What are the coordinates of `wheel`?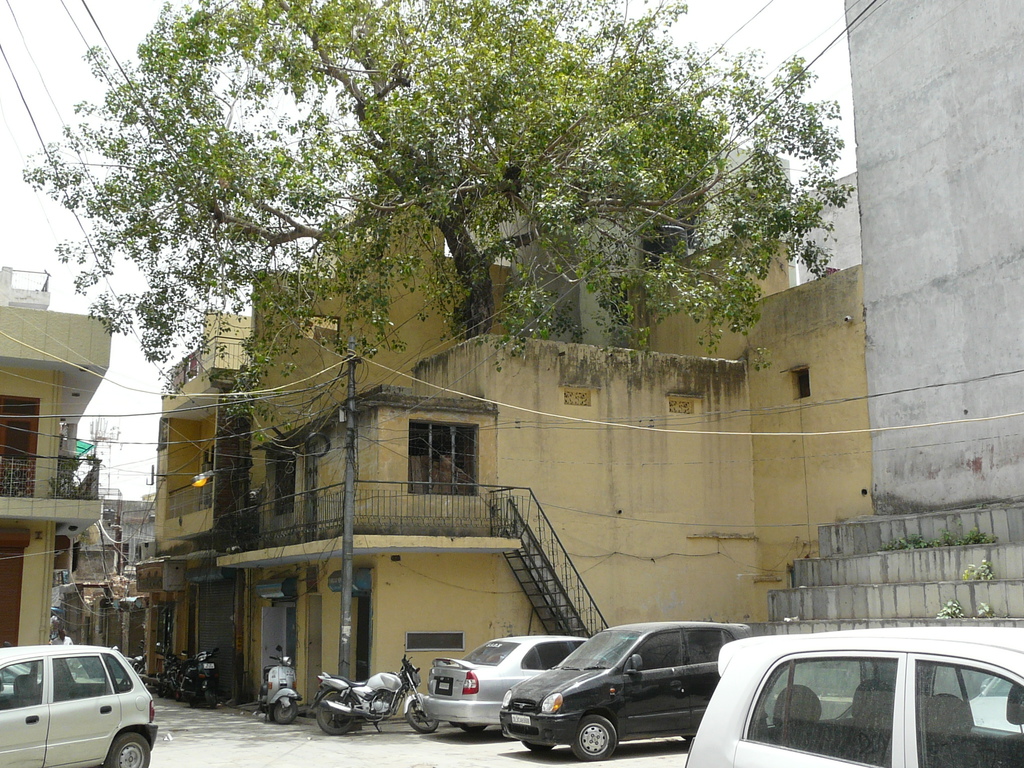
l=565, t=716, r=618, b=761.
